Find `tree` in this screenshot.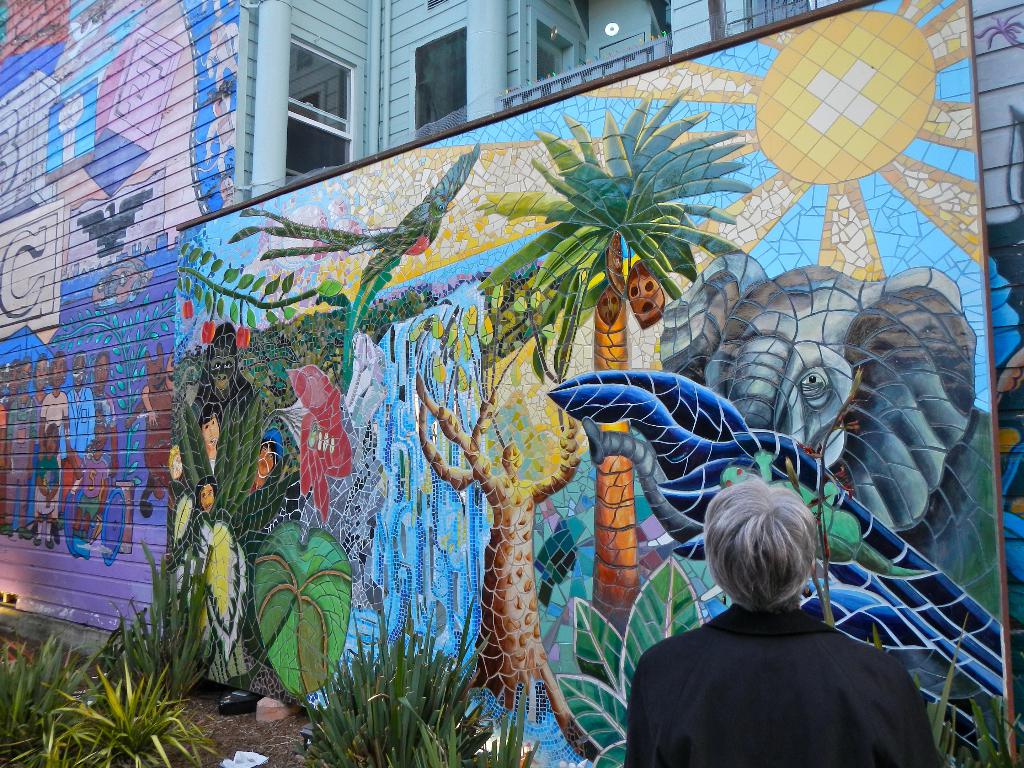
The bounding box for `tree` is <region>479, 92, 758, 631</region>.
